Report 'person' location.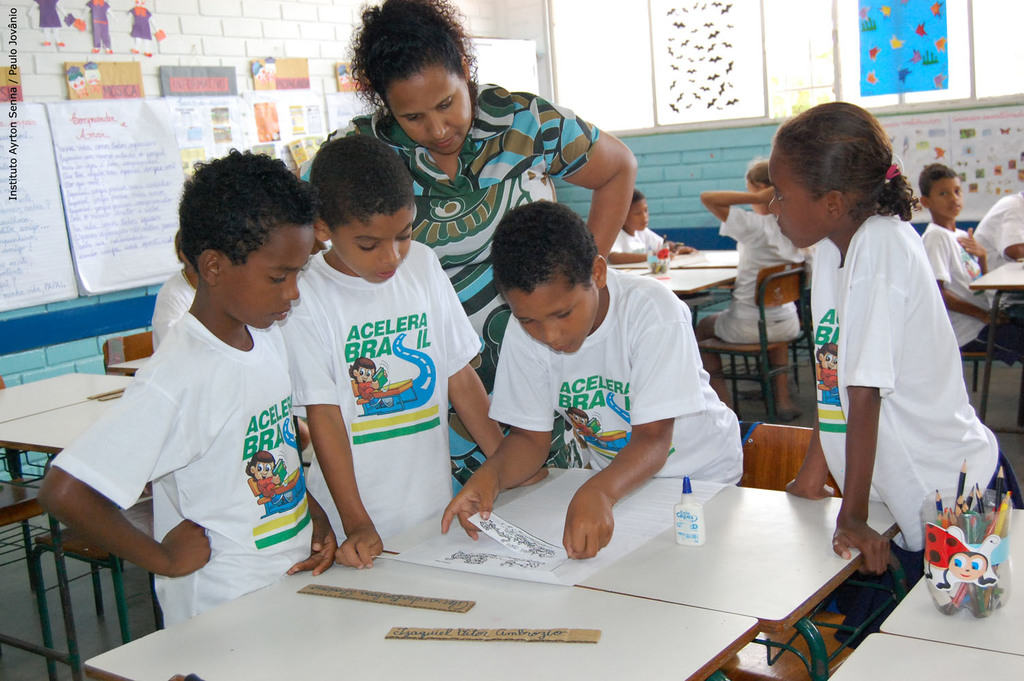
Report: region(23, 0, 82, 46).
